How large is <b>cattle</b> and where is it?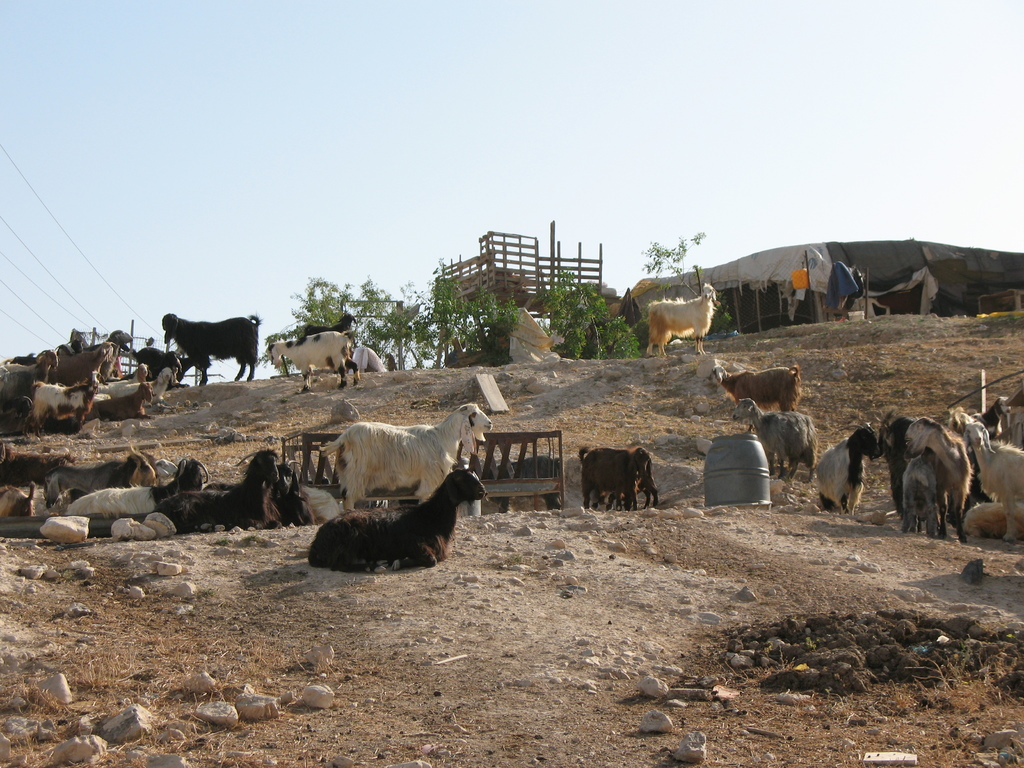
Bounding box: region(607, 460, 662, 509).
